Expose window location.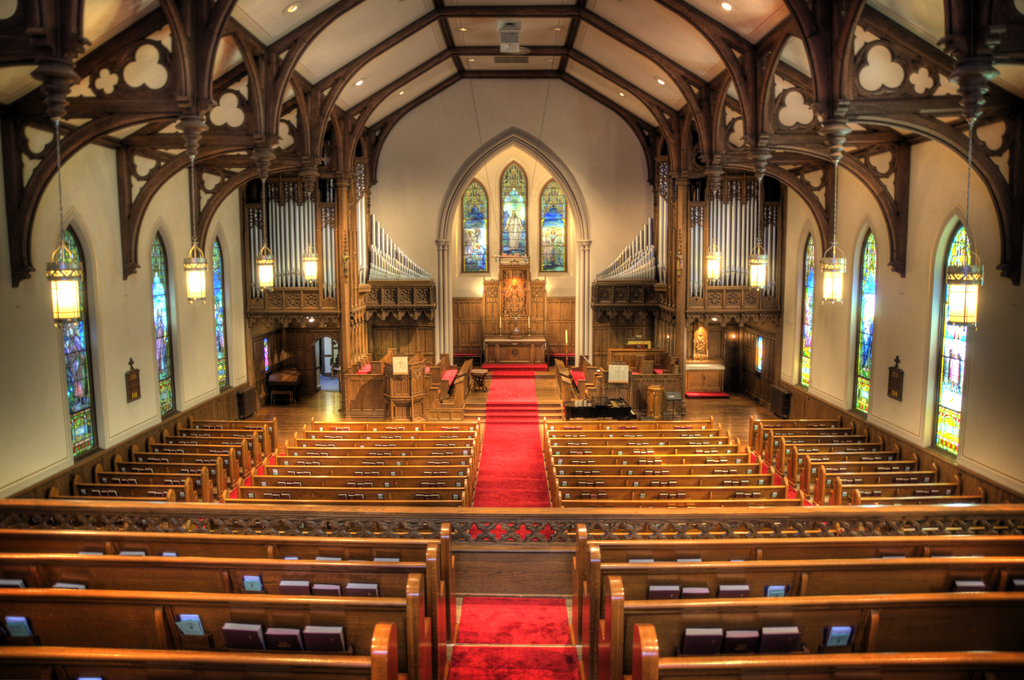
Exposed at [left=538, top=175, right=568, bottom=276].
